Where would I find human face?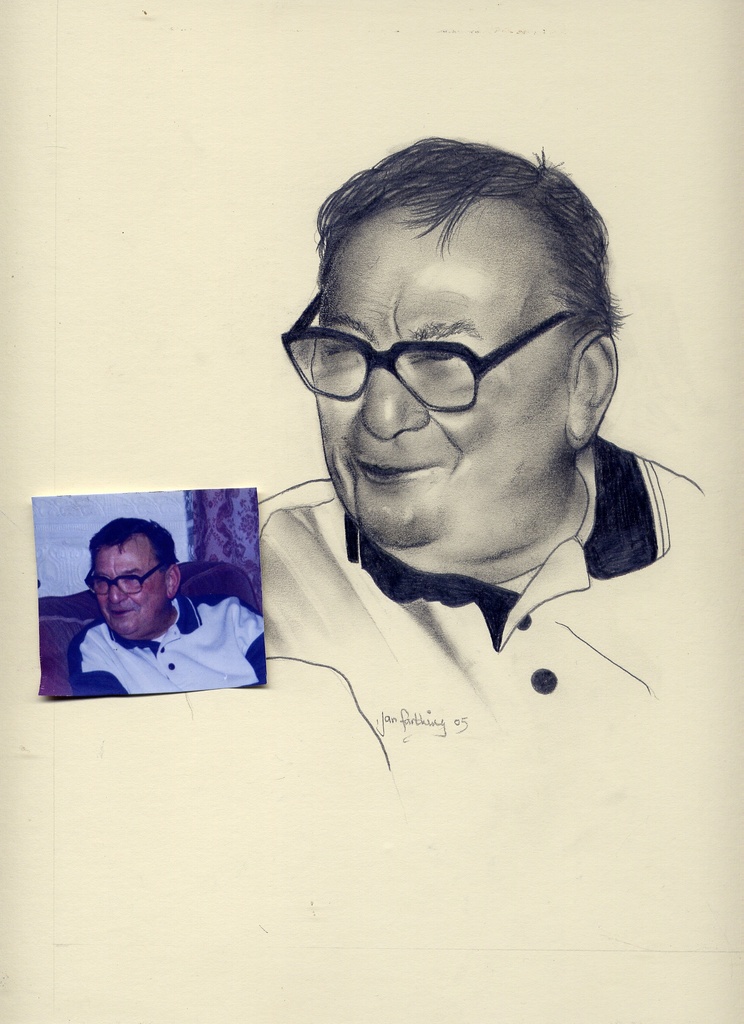
At bbox=(311, 204, 566, 538).
